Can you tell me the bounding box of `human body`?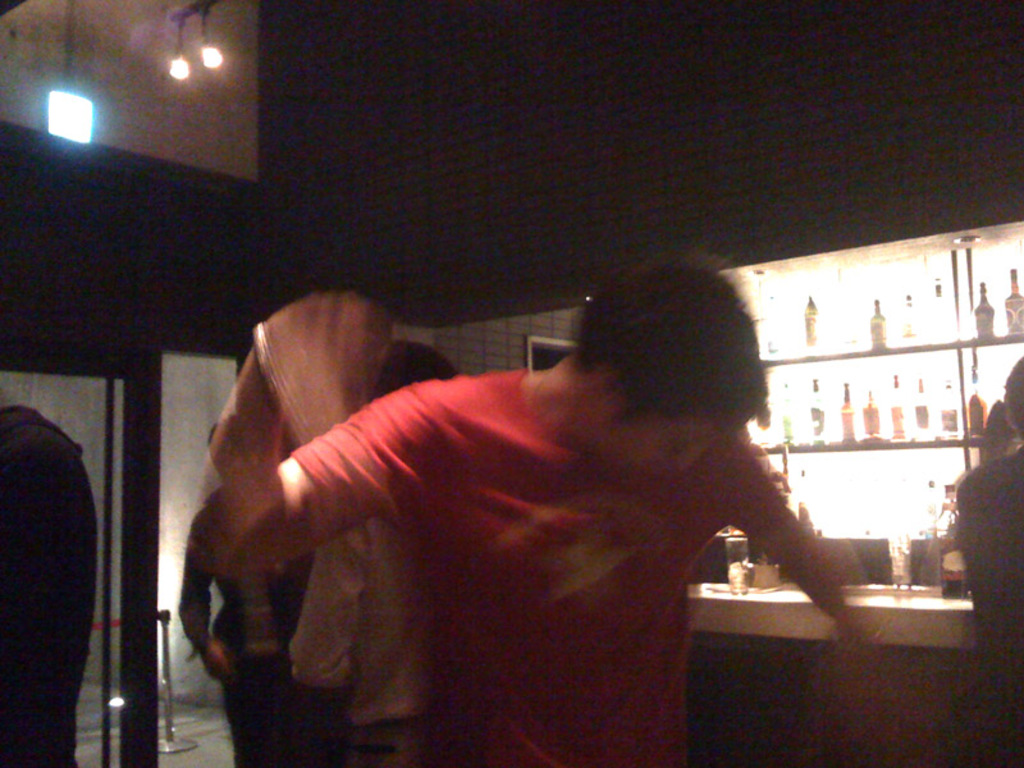
<region>260, 212, 860, 748</region>.
